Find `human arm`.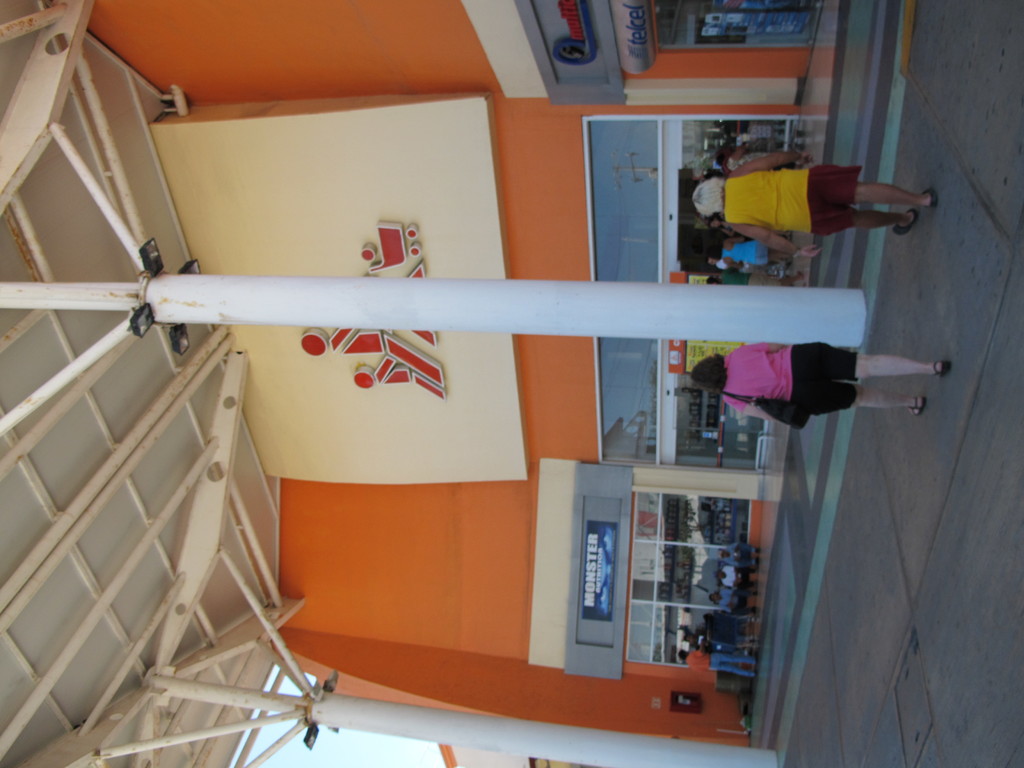
bbox=[737, 337, 792, 358].
